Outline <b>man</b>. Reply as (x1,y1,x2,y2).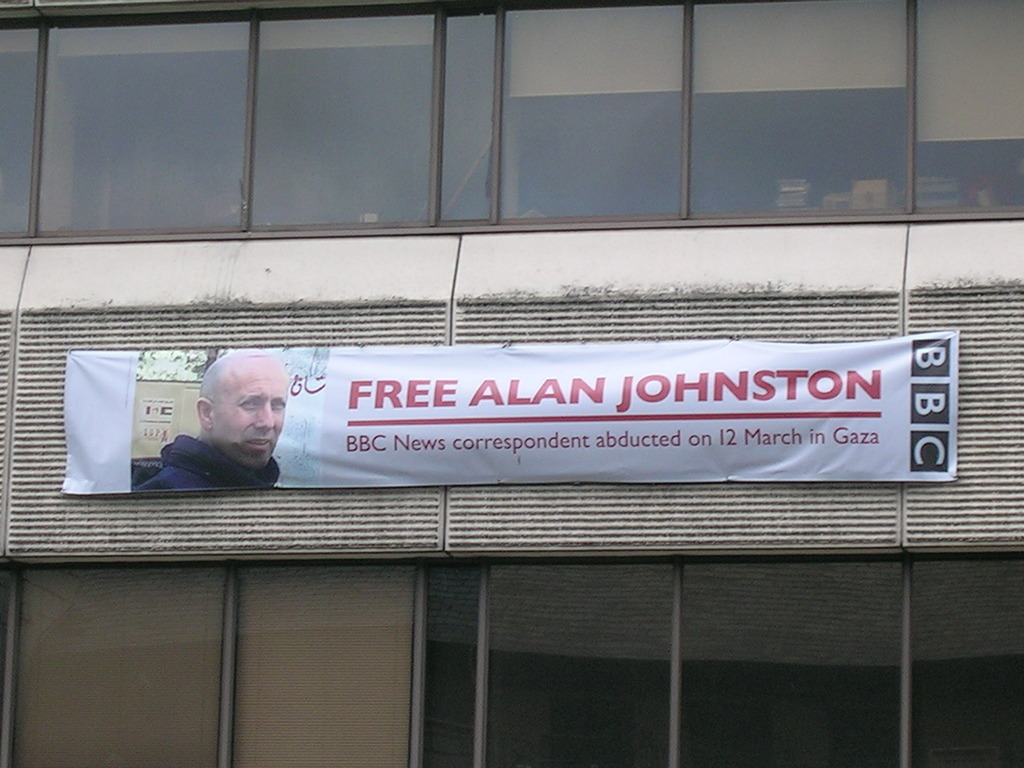
(141,347,289,499).
